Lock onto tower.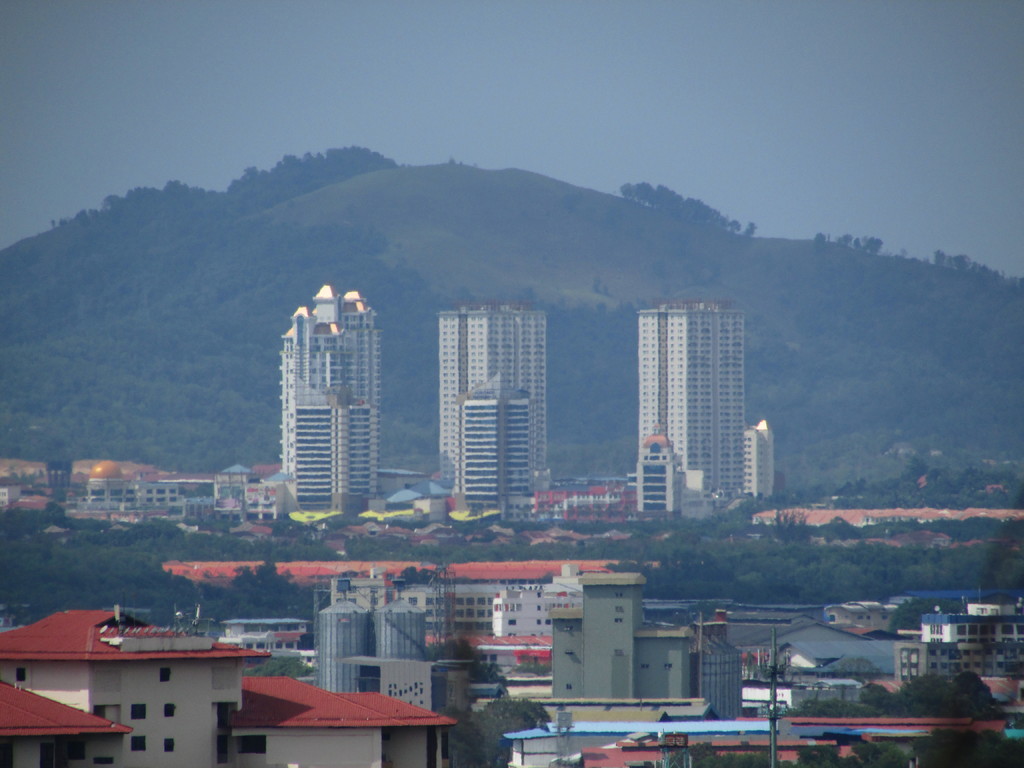
Locked: box=[436, 301, 551, 495].
